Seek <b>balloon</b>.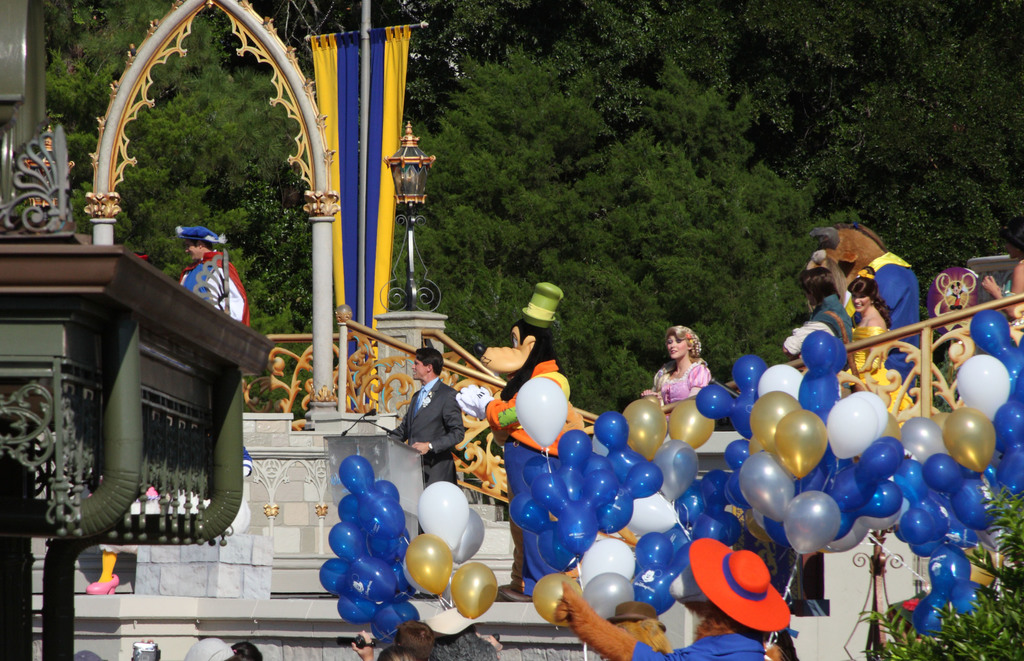
BBox(993, 395, 1023, 497).
